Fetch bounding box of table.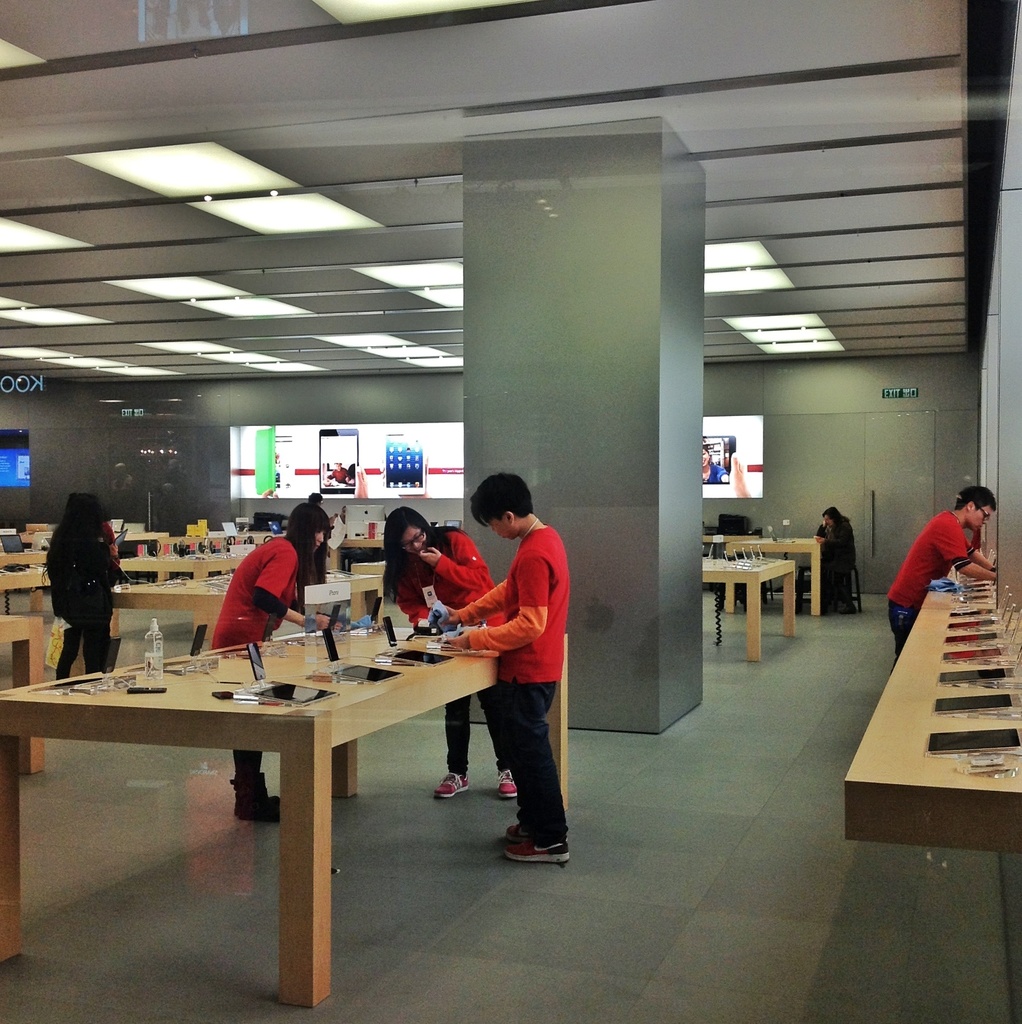
Bbox: x1=115 y1=551 x2=248 y2=635.
